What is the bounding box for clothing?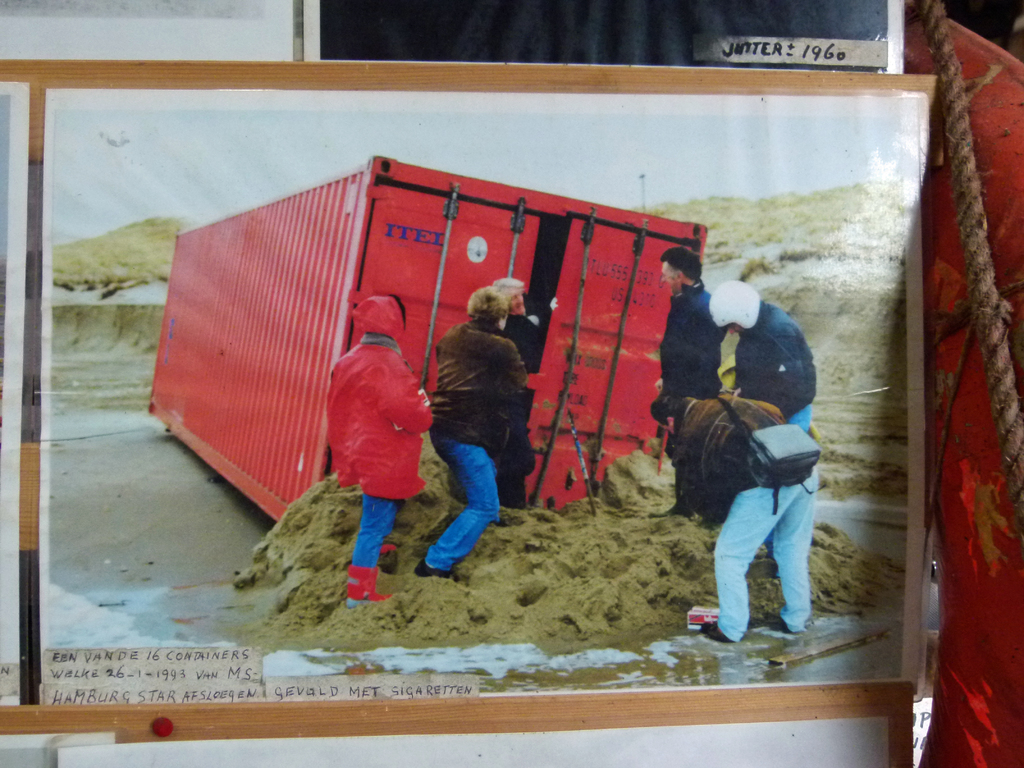
crop(653, 278, 727, 518).
